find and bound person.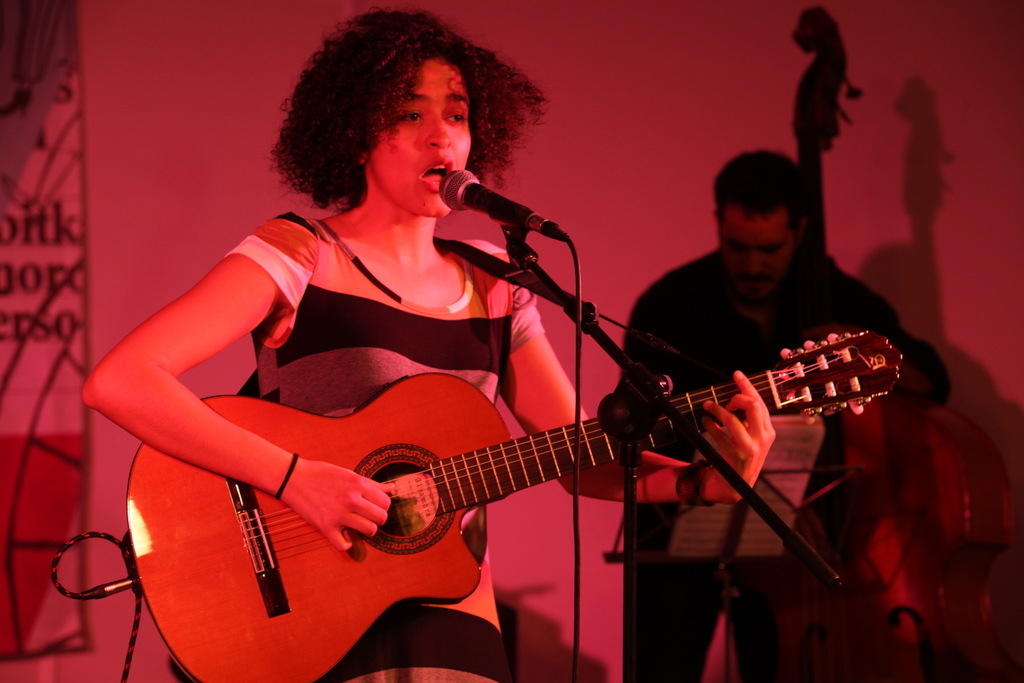
Bound: bbox(79, 8, 776, 682).
